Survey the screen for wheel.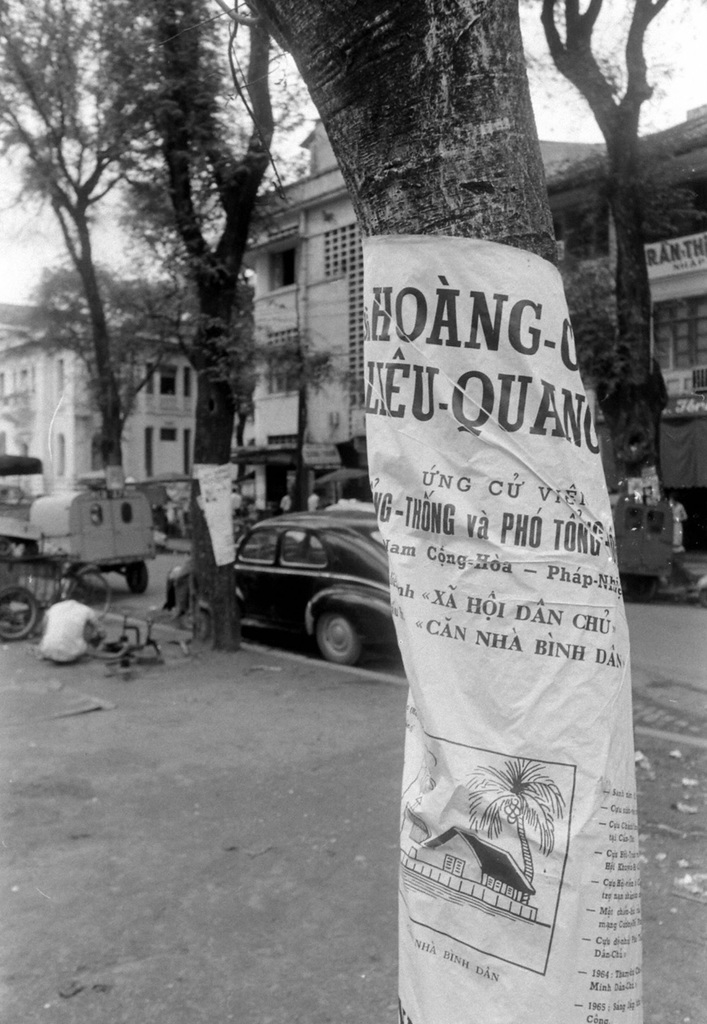
Survey found: (125,562,149,600).
